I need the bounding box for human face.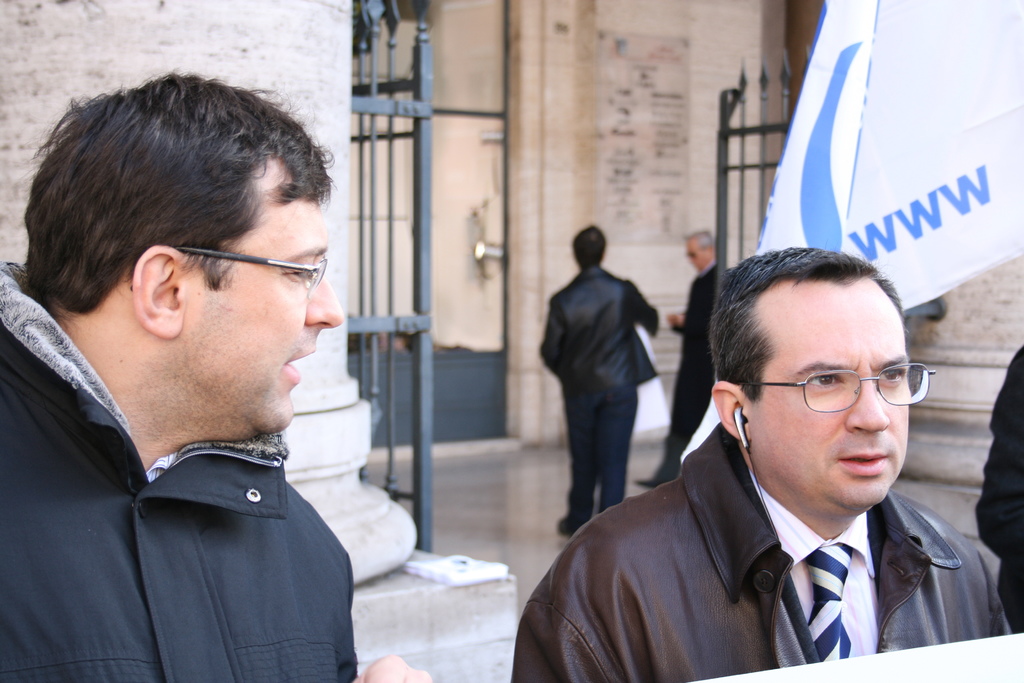
Here it is: <box>685,235,710,270</box>.
